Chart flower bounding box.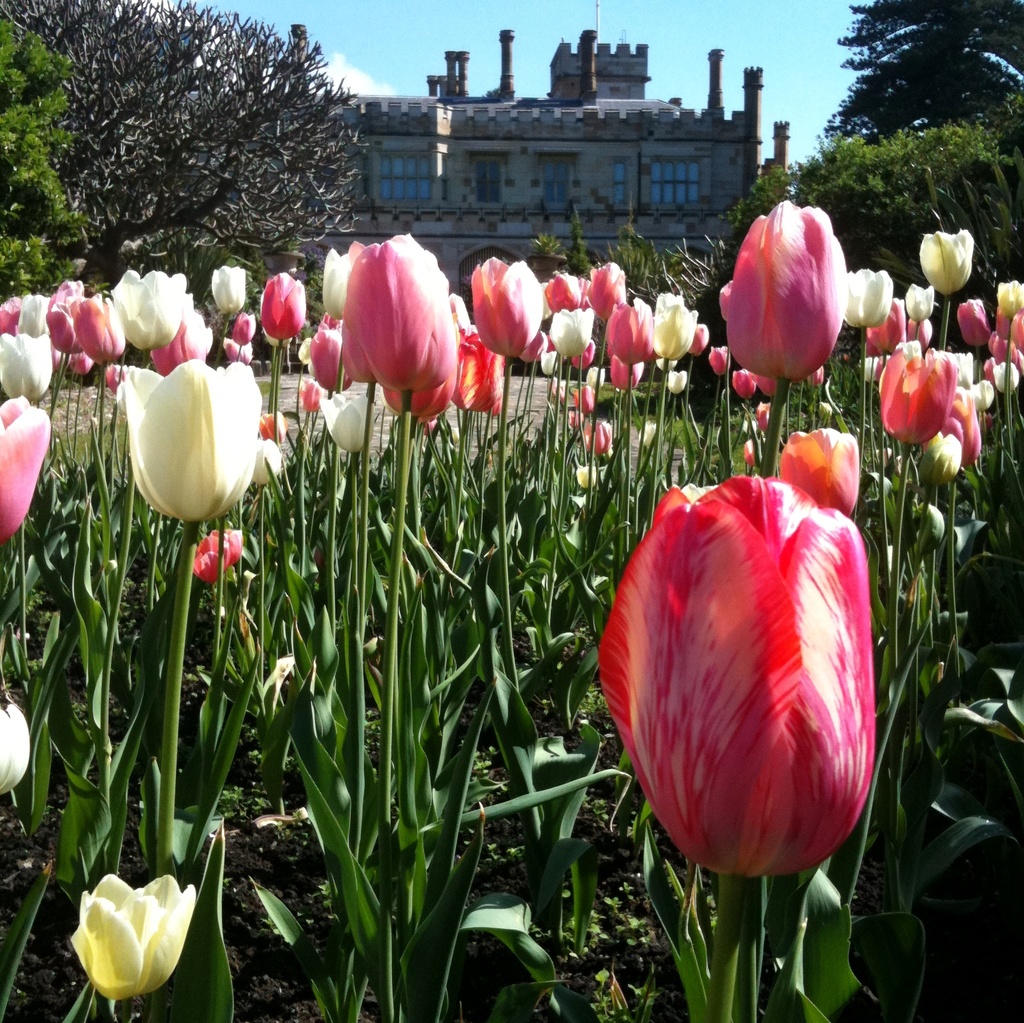
Charted: box(546, 273, 587, 301).
